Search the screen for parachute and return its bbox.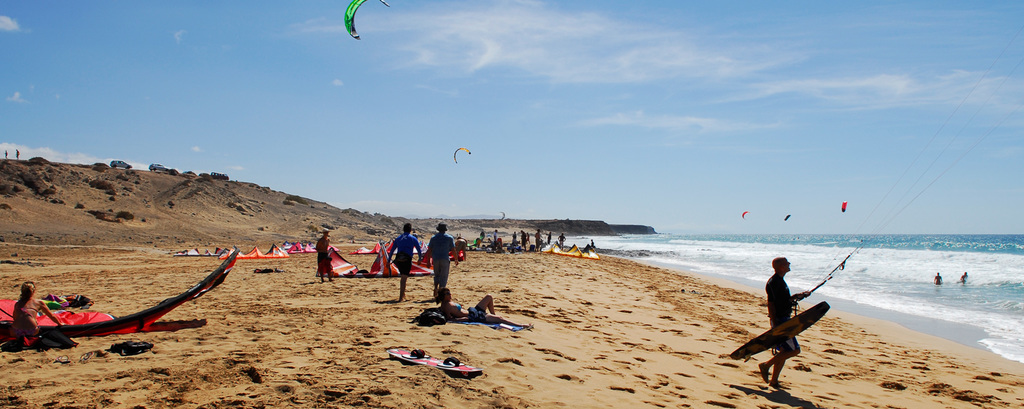
Found: l=0, t=248, r=242, b=349.
